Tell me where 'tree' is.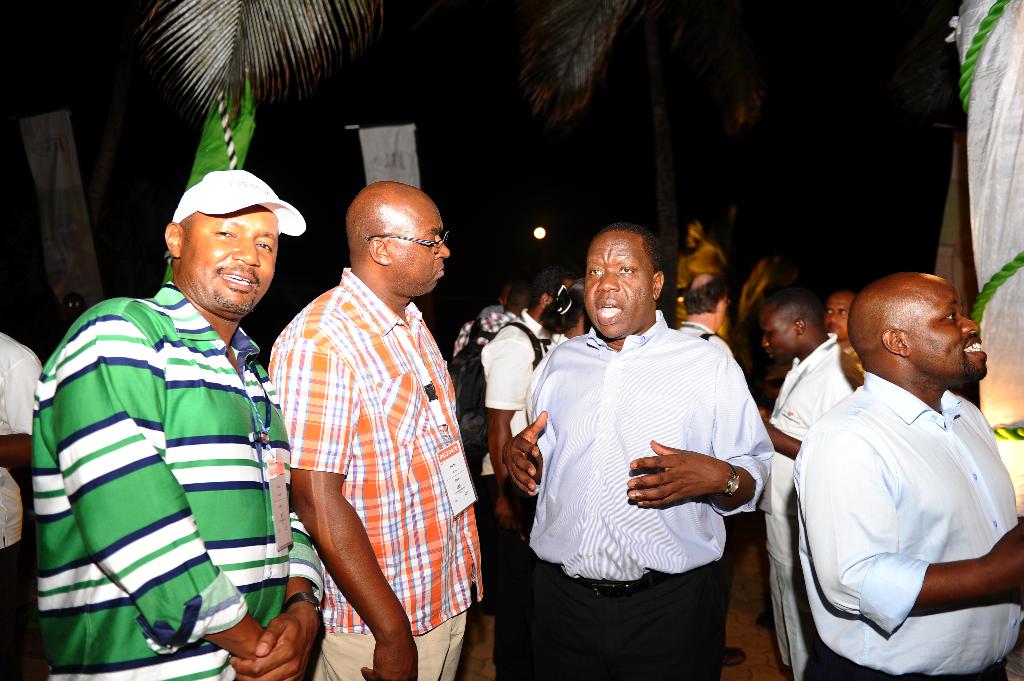
'tree' is at box(141, 0, 387, 132).
